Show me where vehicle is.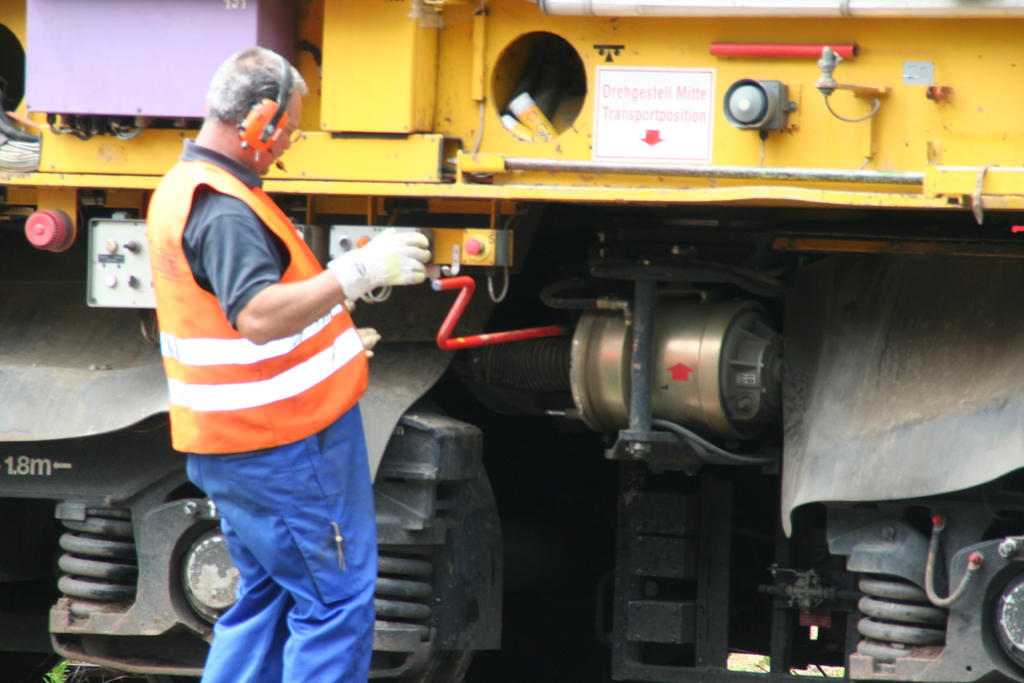
vehicle is at [left=0, top=0, right=1023, bottom=682].
